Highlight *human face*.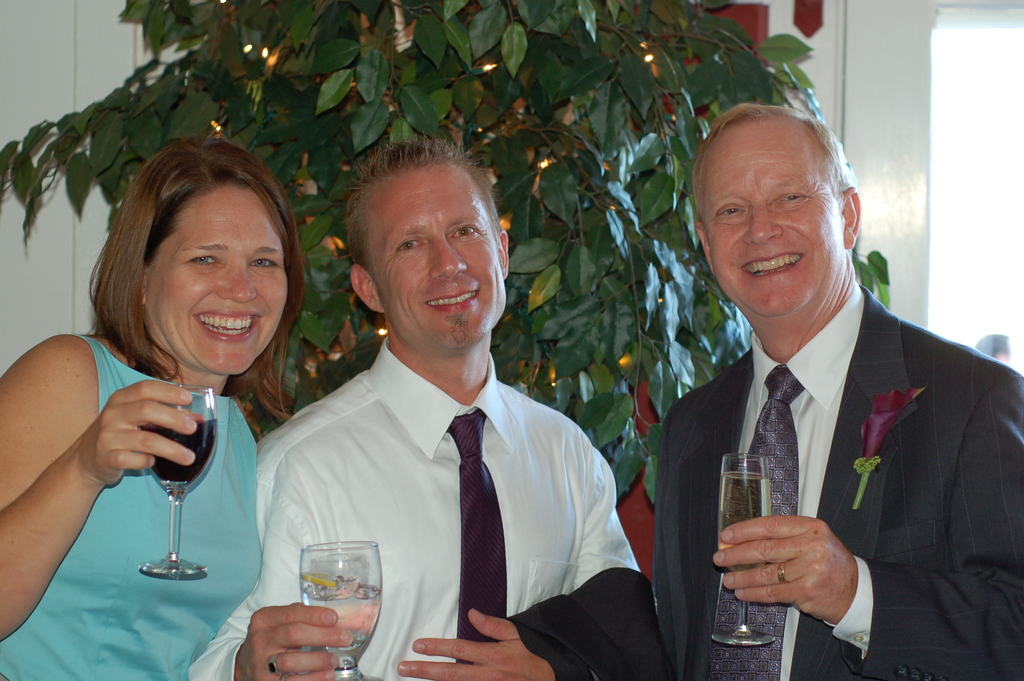
Highlighted region: crop(144, 184, 287, 376).
